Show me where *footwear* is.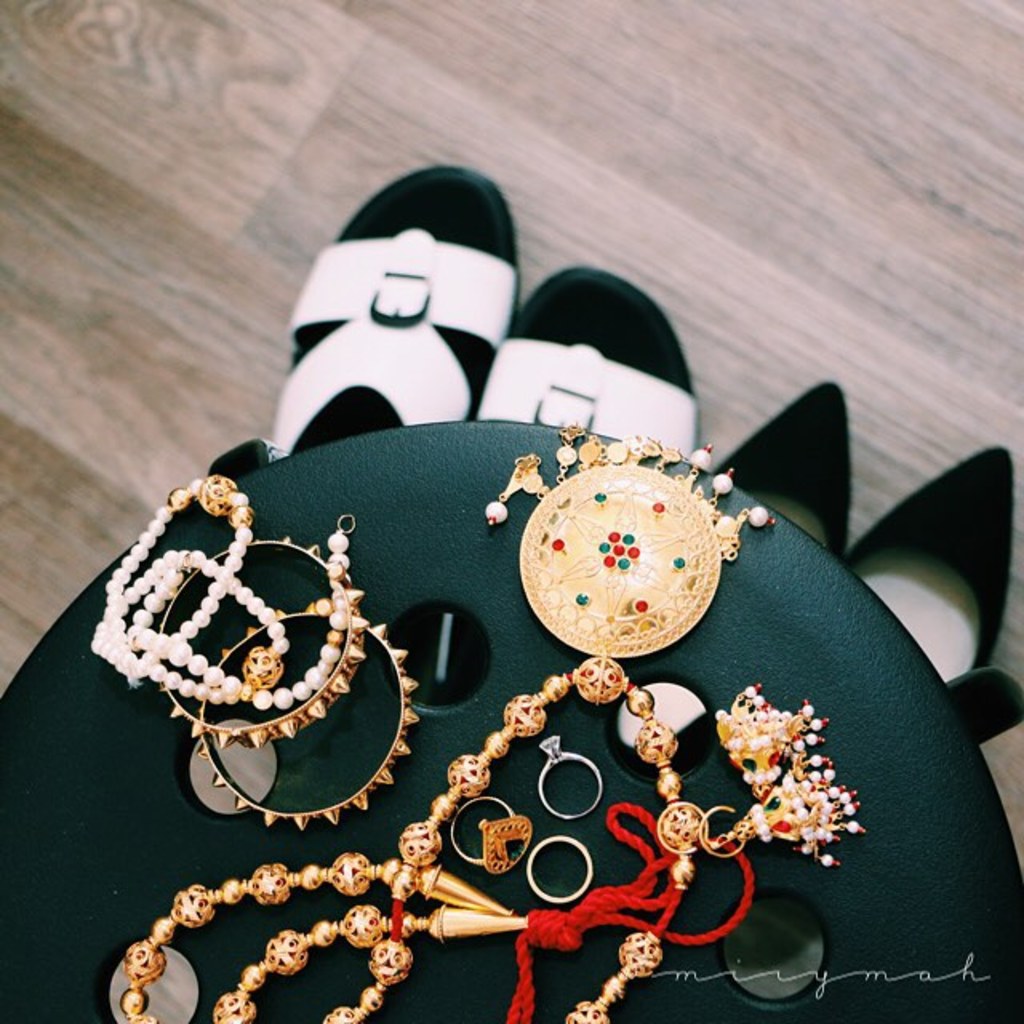
*footwear* is at bbox=[275, 158, 520, 461].
